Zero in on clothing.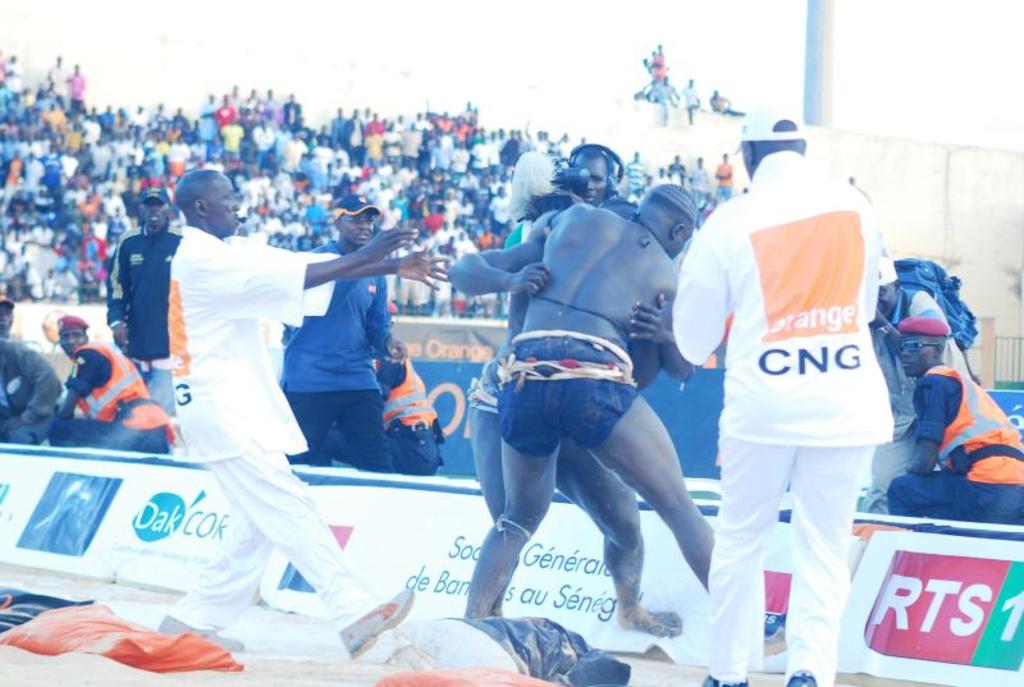
Zeroed in: <region>276, 237, 399, 385</region>.
